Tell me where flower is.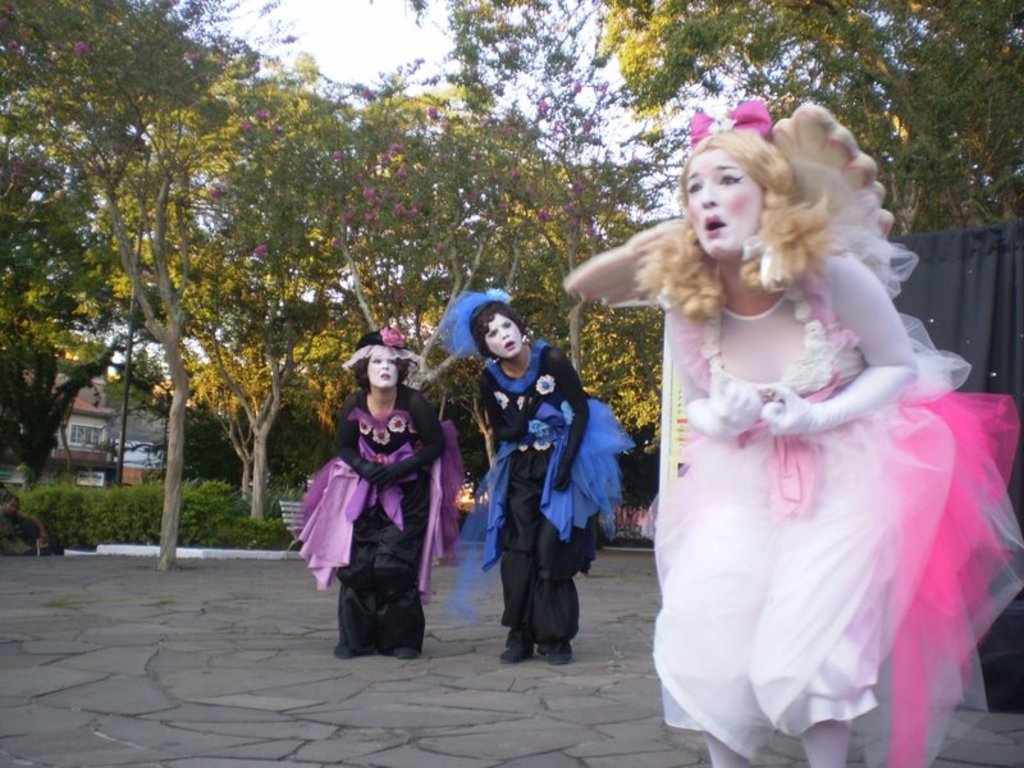
flower is at x1=536, y1=209, x2=558, y2=225.
